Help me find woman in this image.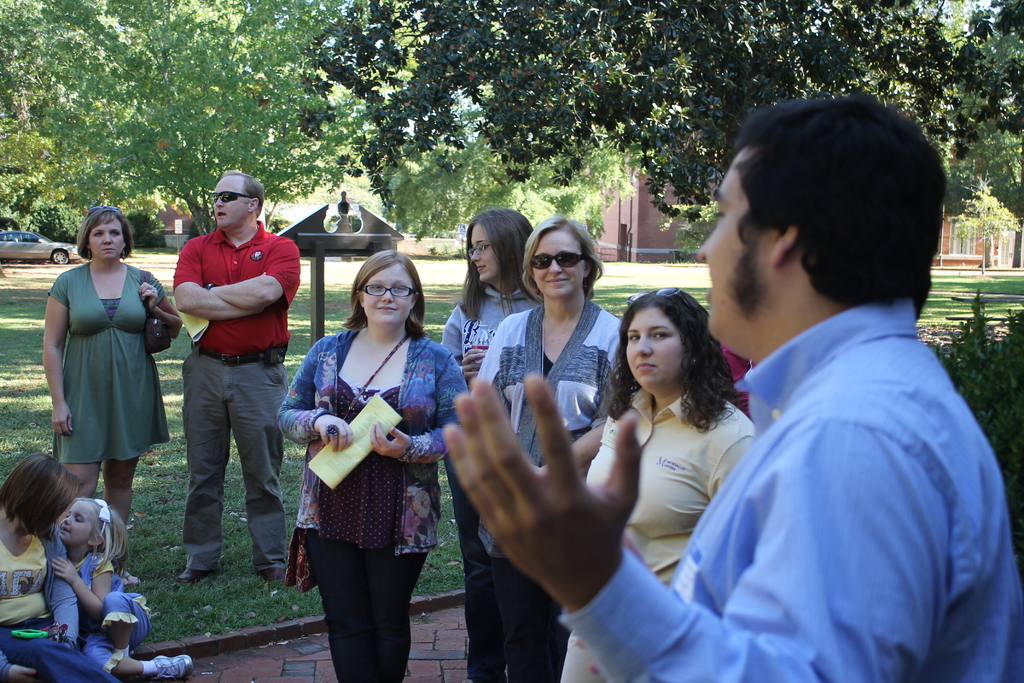
Found it: [left=459, top=218, right=642, bottom=682].
